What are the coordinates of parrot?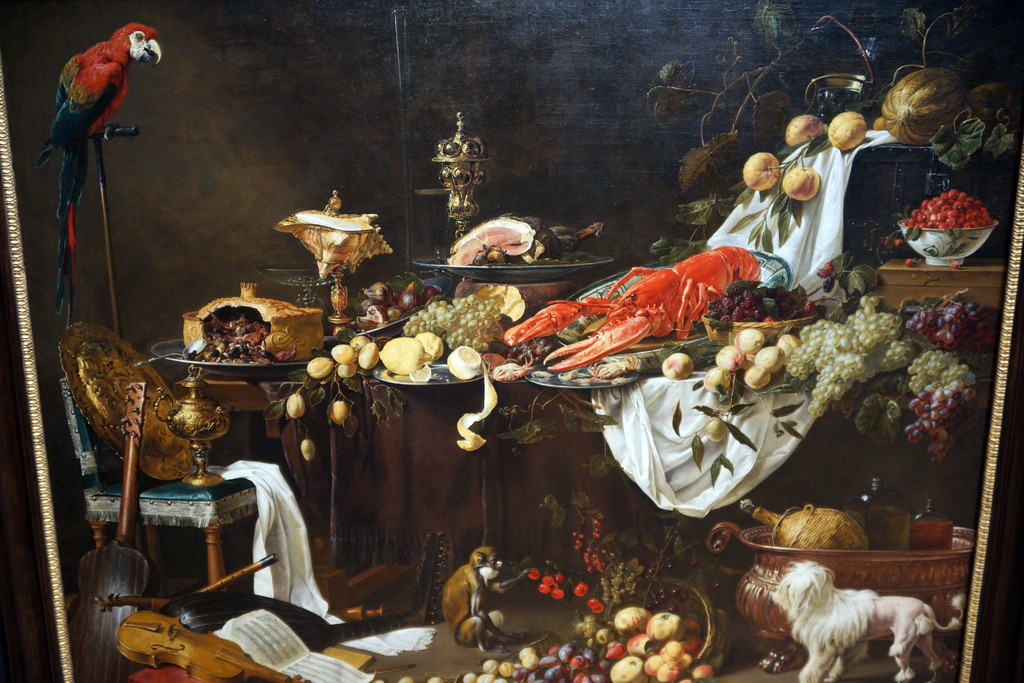
<region>38, 23, 163, 325</region>.
